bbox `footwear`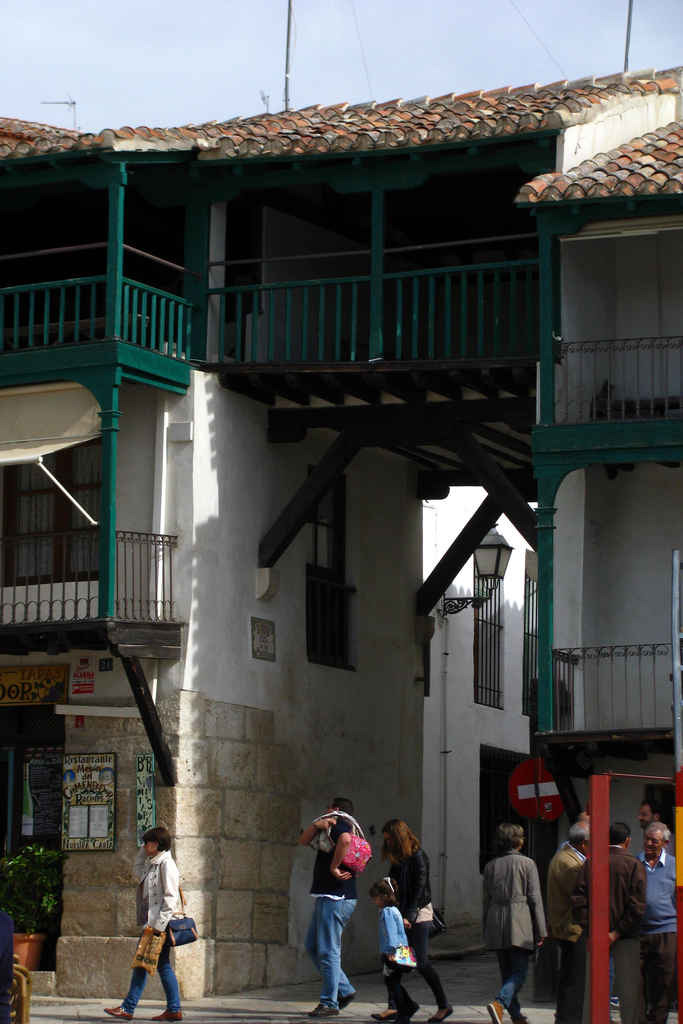
152:1005:185:1021
